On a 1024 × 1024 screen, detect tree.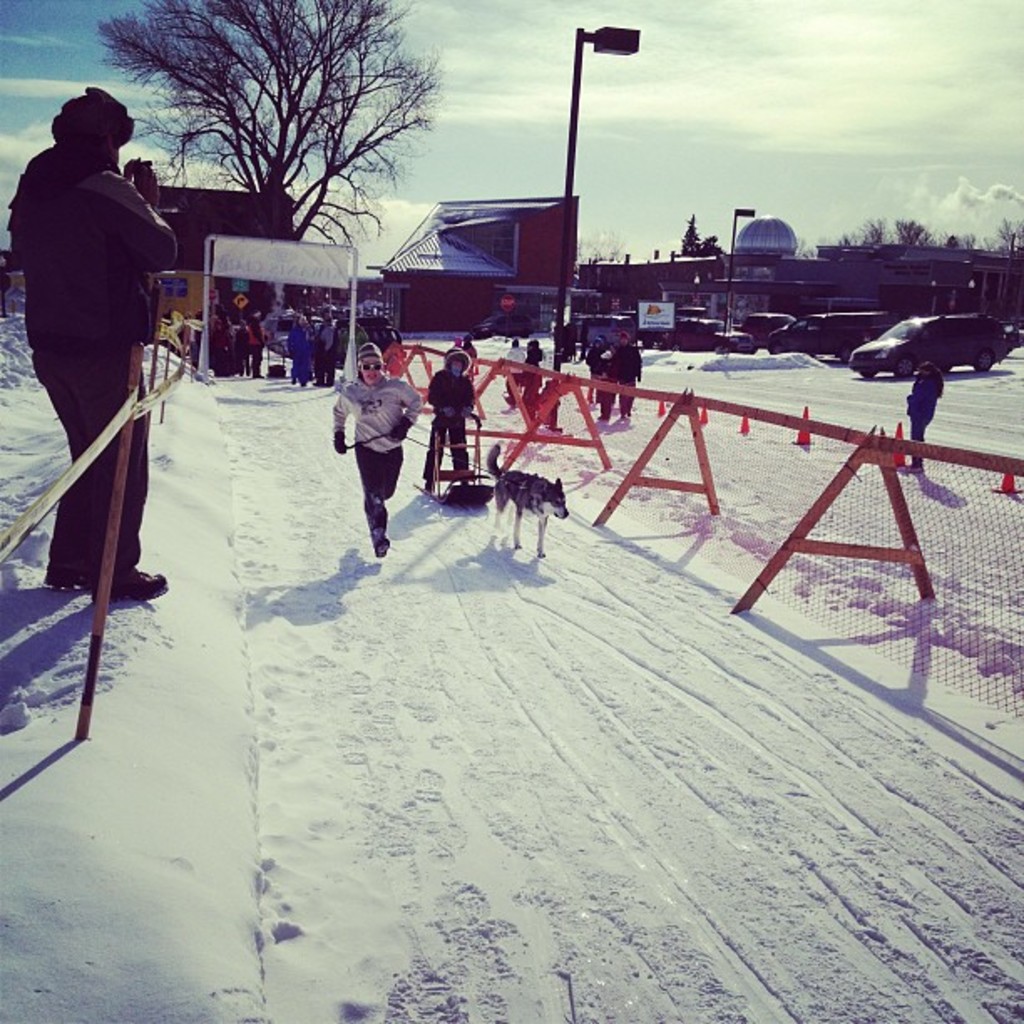
{"left": 89, "top": 8, "right": 492, "bottom": 305}.
